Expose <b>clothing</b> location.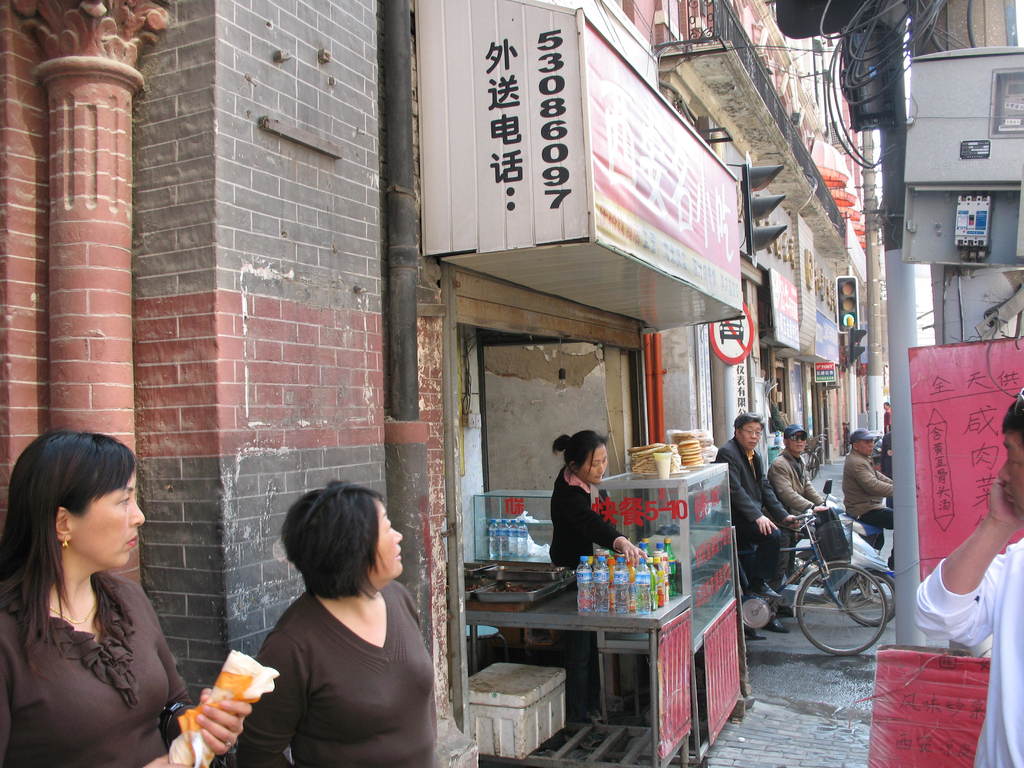
Exposed at (236,554,442,757).
